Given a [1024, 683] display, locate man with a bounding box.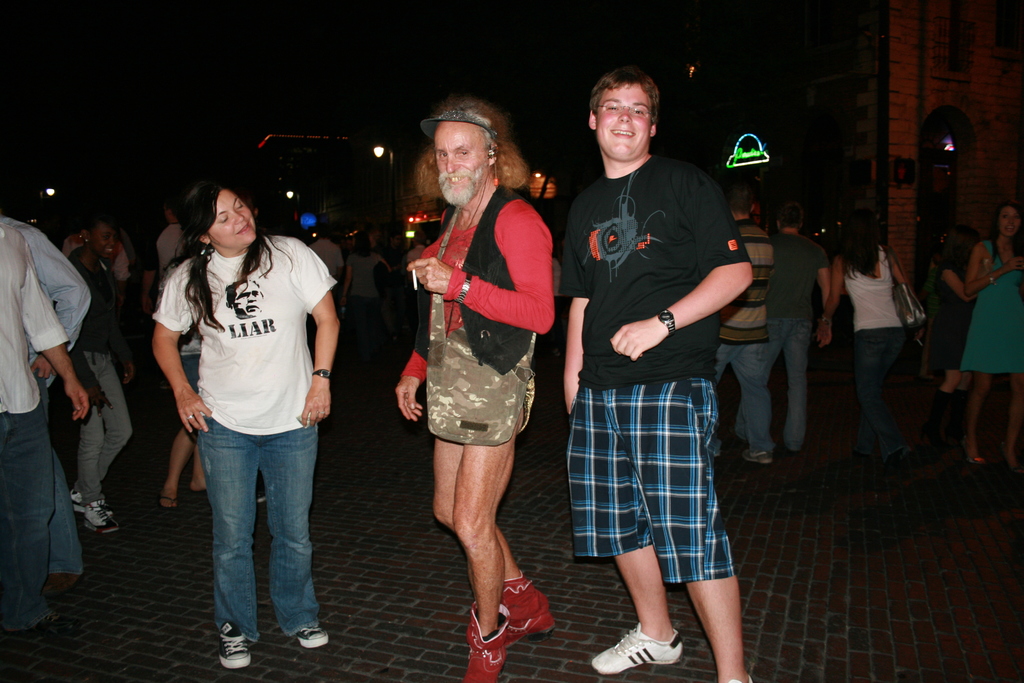
Located: {"x1": 108, "y1": 200, "x2": 145, "y2": 367}.
